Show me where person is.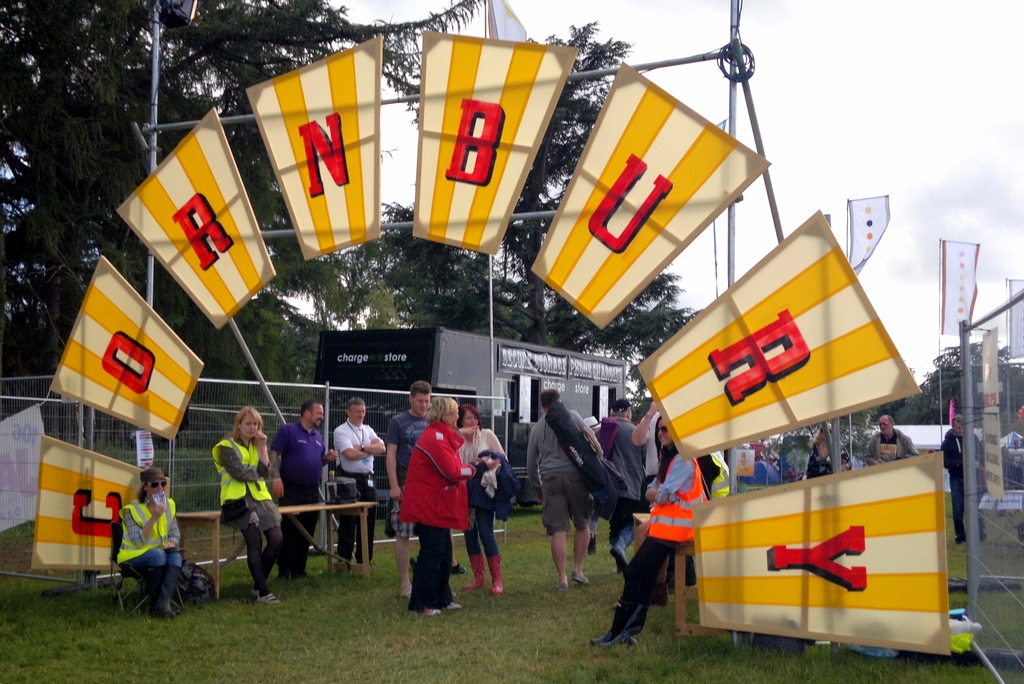
person is at box(806, 426, 841, 477).
